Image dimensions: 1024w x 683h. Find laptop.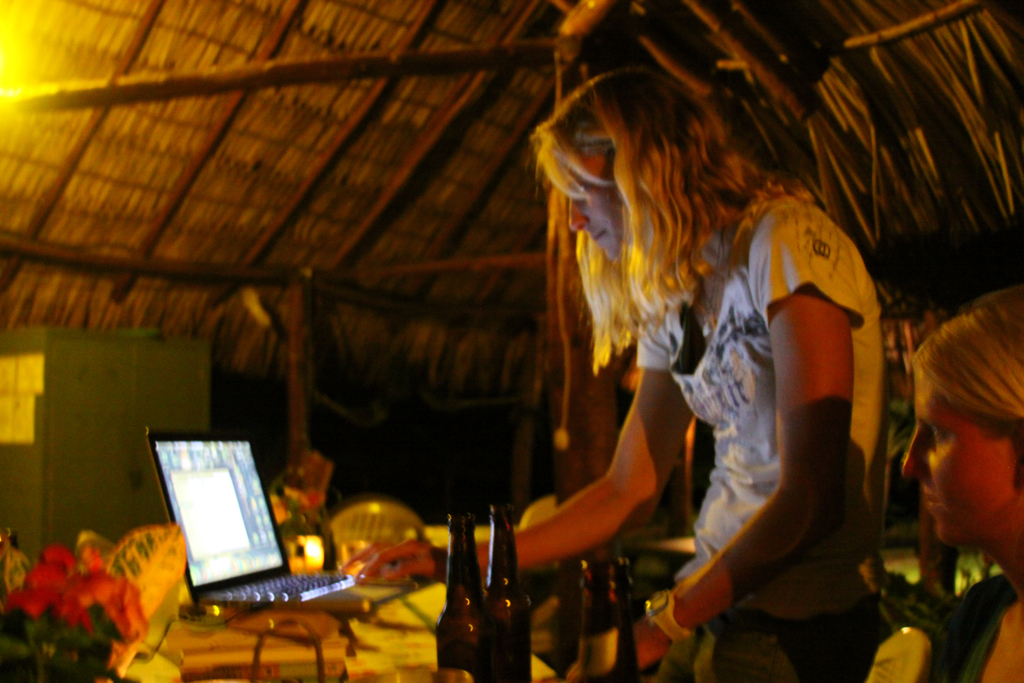
<box>158,443,343,648</box>.
